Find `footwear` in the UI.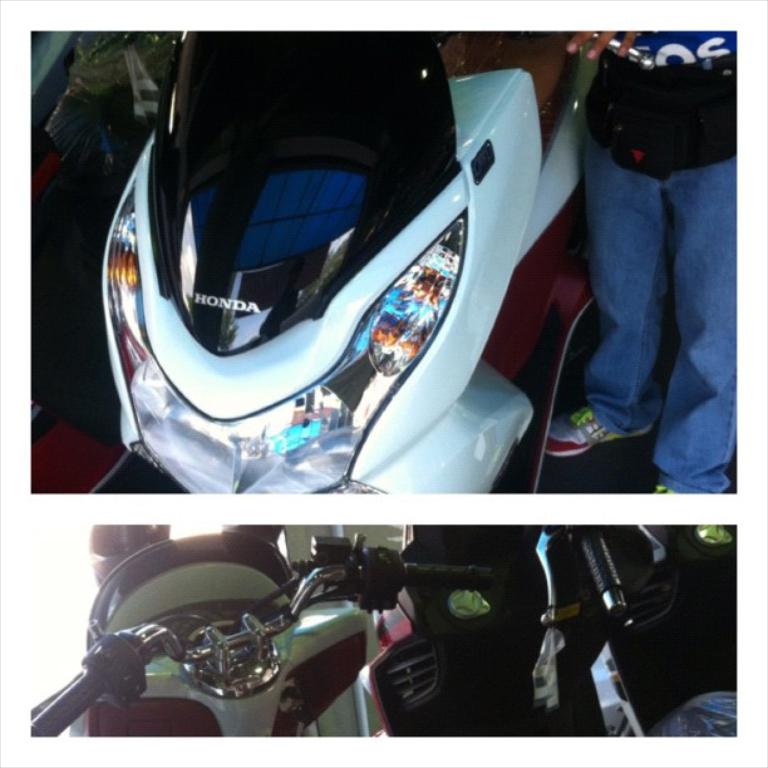
UI element at {"x1": 654, "y1": 482, "x2": 680, "y2": 496}.
